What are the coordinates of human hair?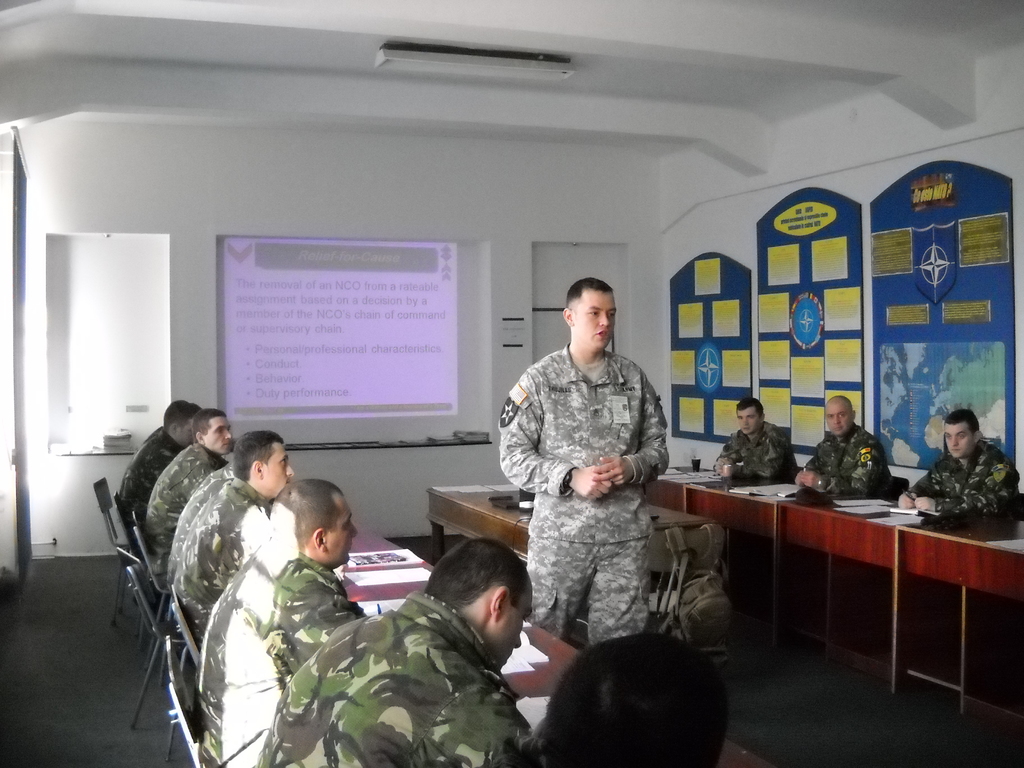
163/399/198/431.
